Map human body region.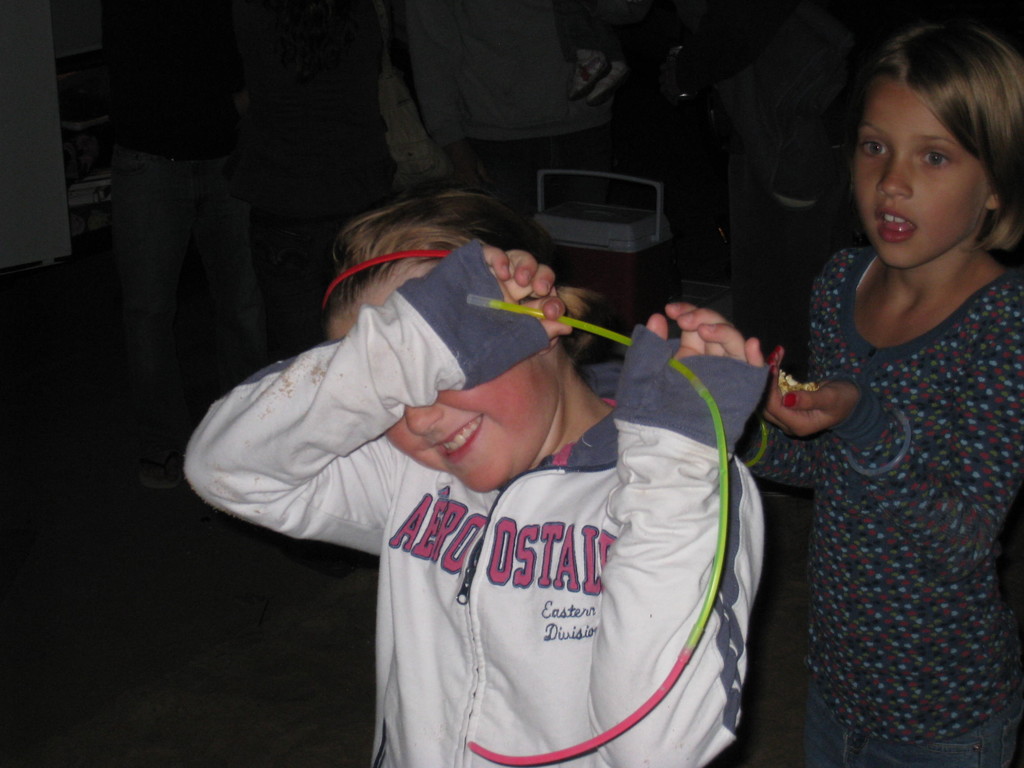
Mapped to [left=732, top=249, right=1023, bottom=767].
